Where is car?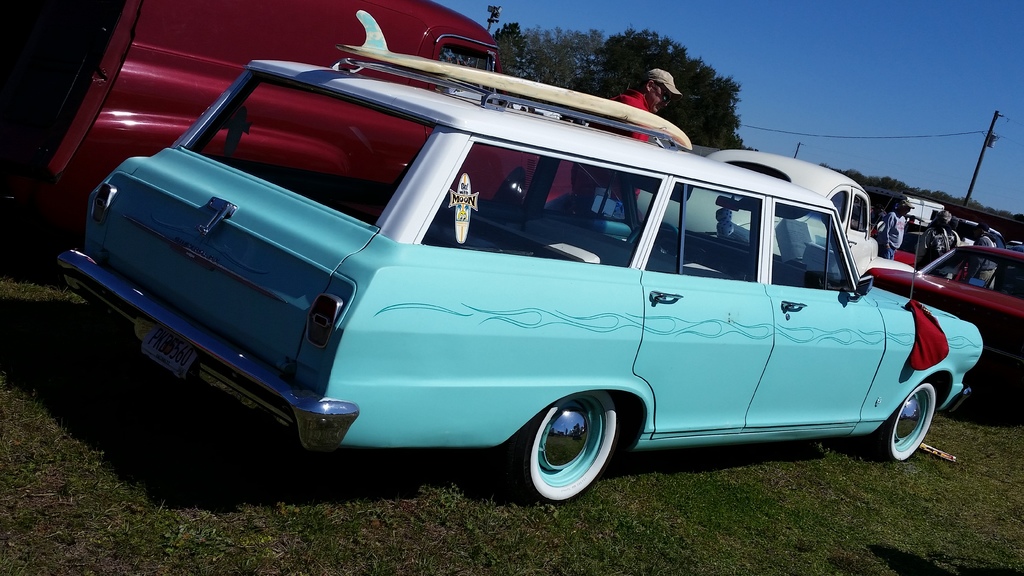
left=854, top=239, right=1023, bottom=413.
